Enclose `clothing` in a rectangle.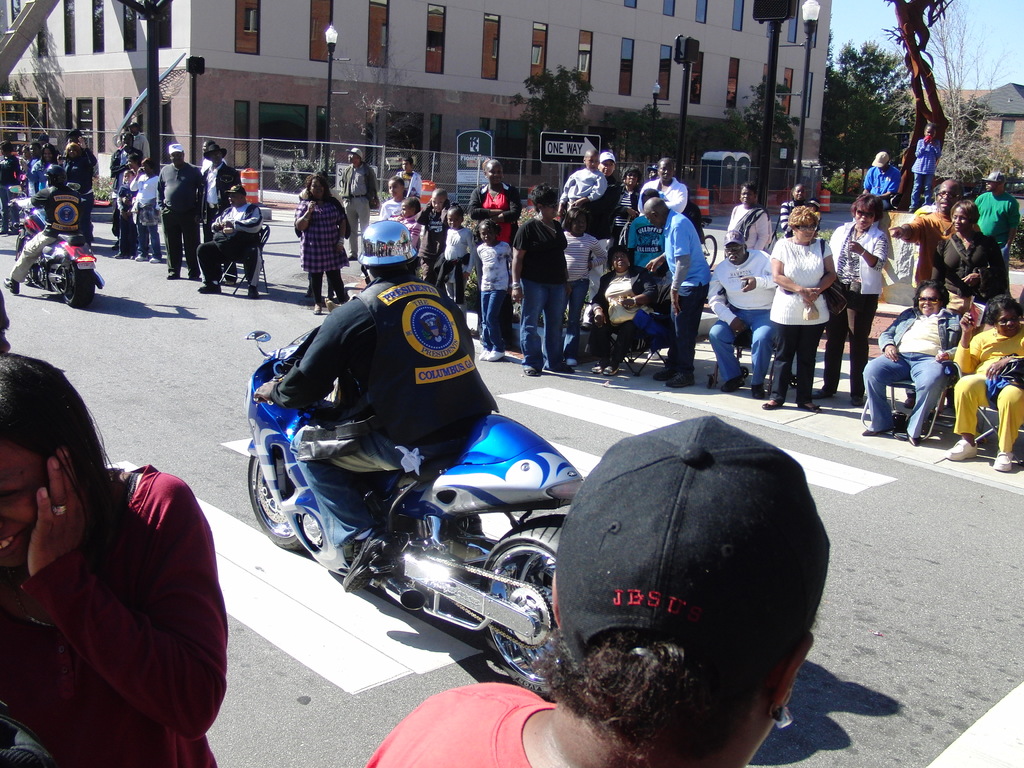
300, 198, 342, 290.
